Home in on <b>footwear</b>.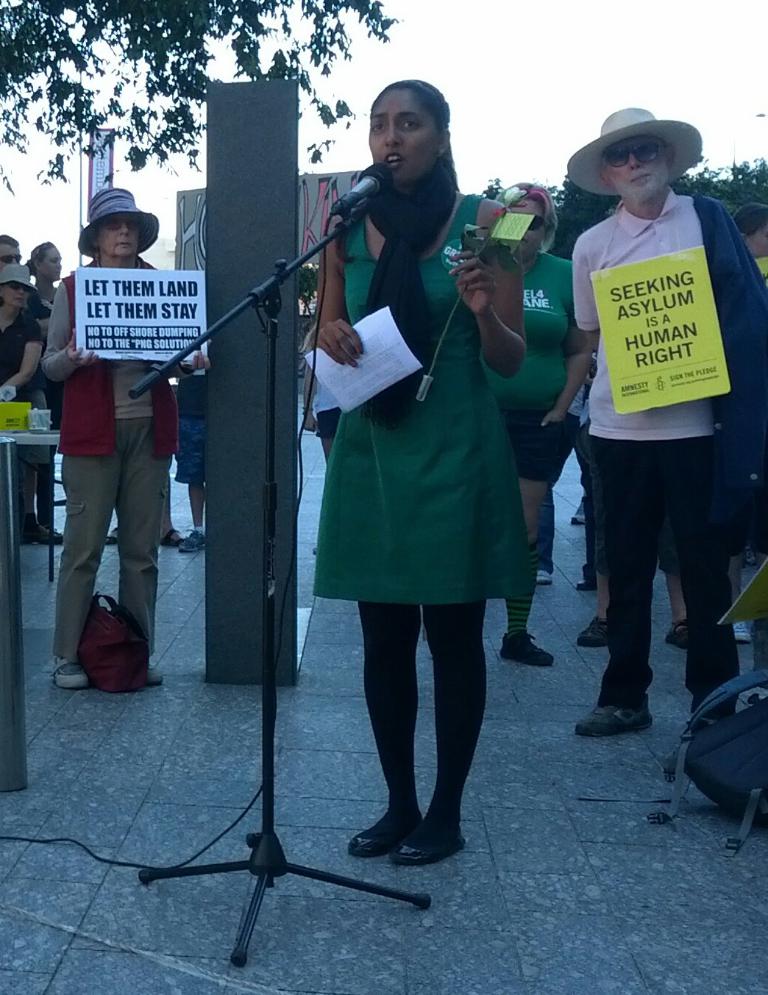
Homed in at select_region(575, 703, 655, 737).
